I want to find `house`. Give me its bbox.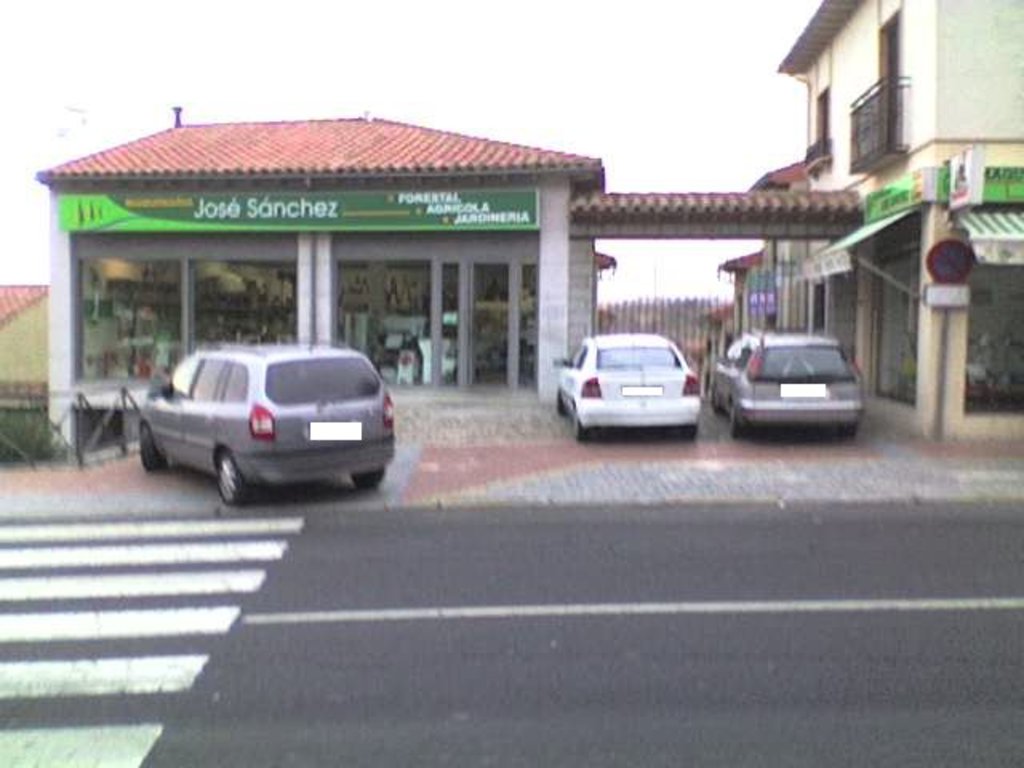
[left=810, top=0, right=1022, bottom=450].
